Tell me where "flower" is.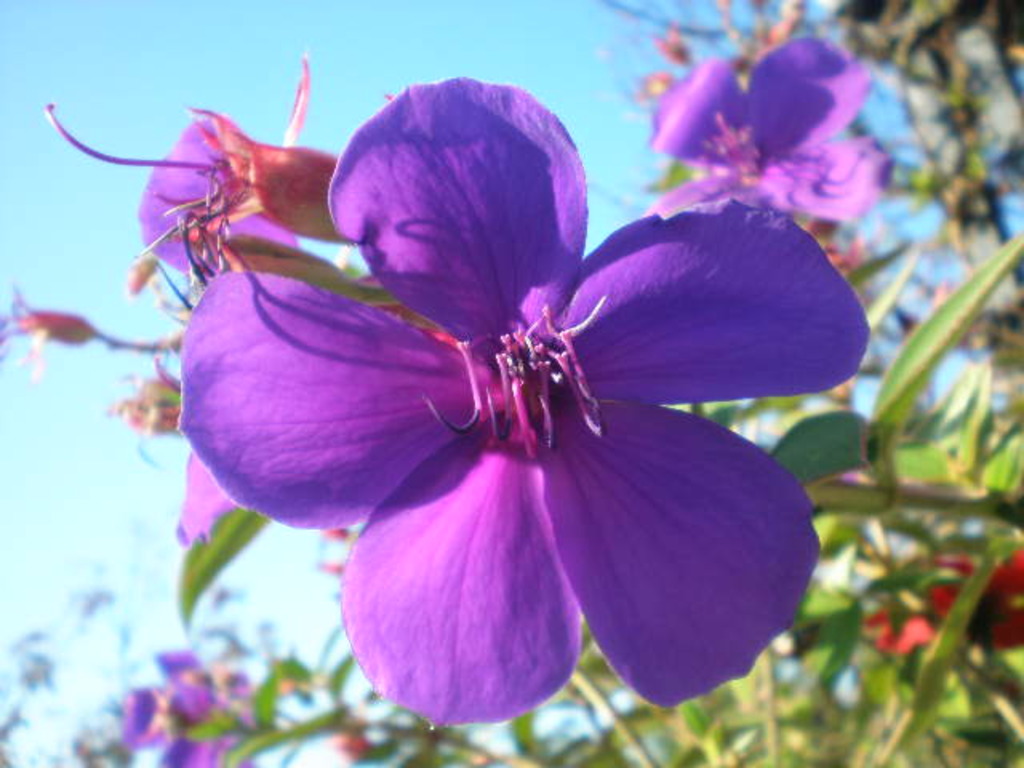
"flower" is at box=[648, 35, 891, 227].
